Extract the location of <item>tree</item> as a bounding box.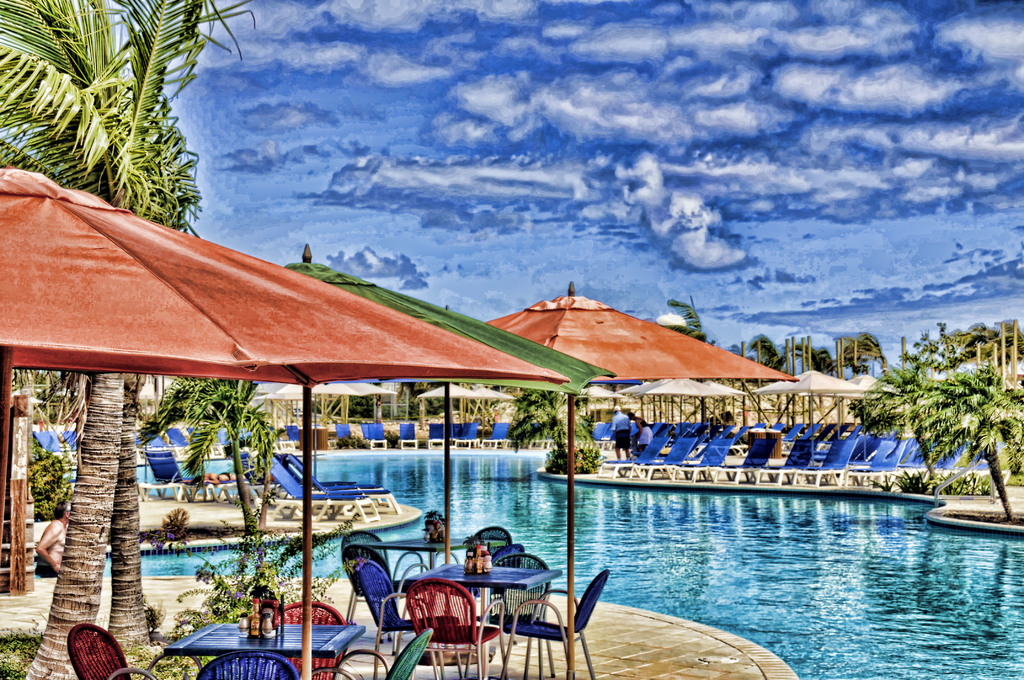
{"left": 911, "top": 364, "right": 1023, "bottom": 521}.
